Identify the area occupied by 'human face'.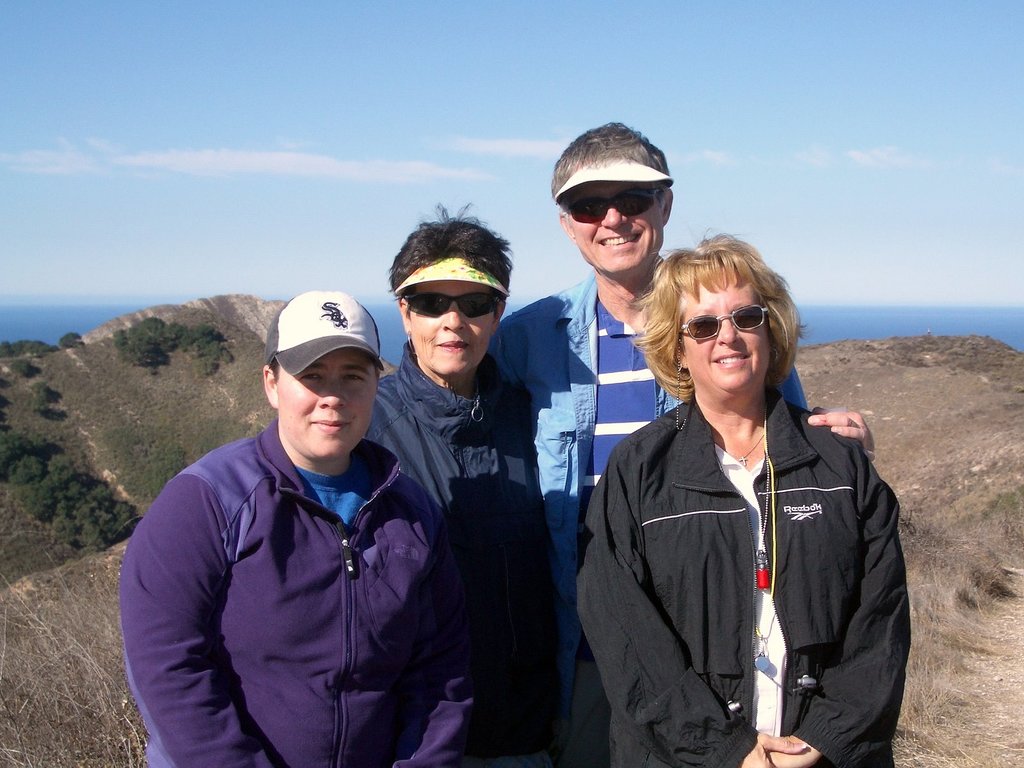
Area: Rect(685, 269, 776, 392).
